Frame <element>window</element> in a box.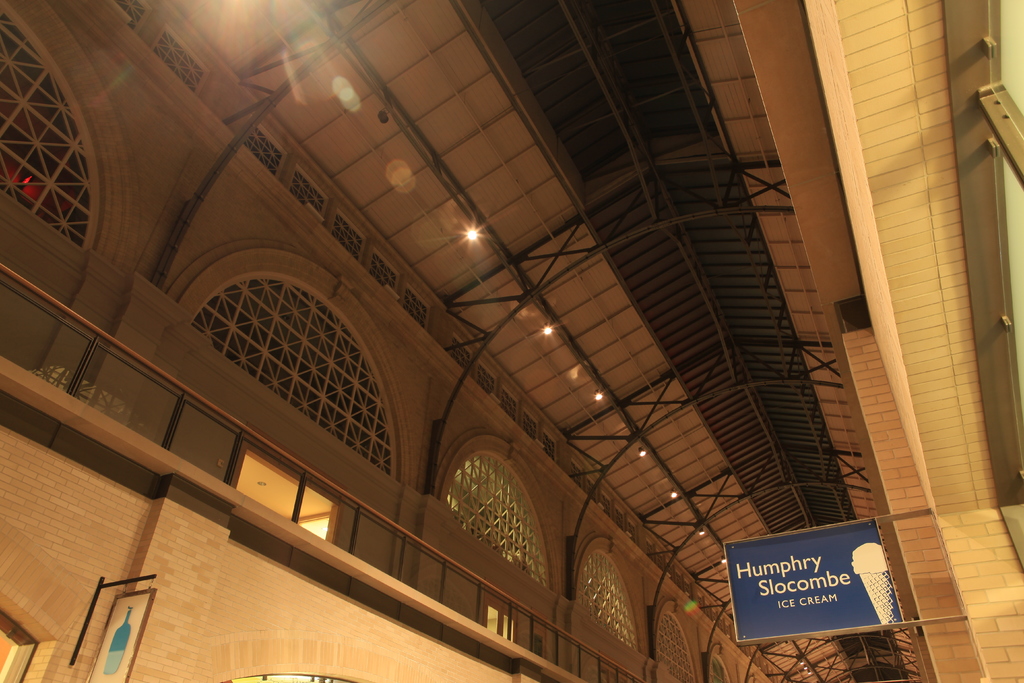
{"left": 177, "top": 252, "right": 404, "bottom": 493}.
